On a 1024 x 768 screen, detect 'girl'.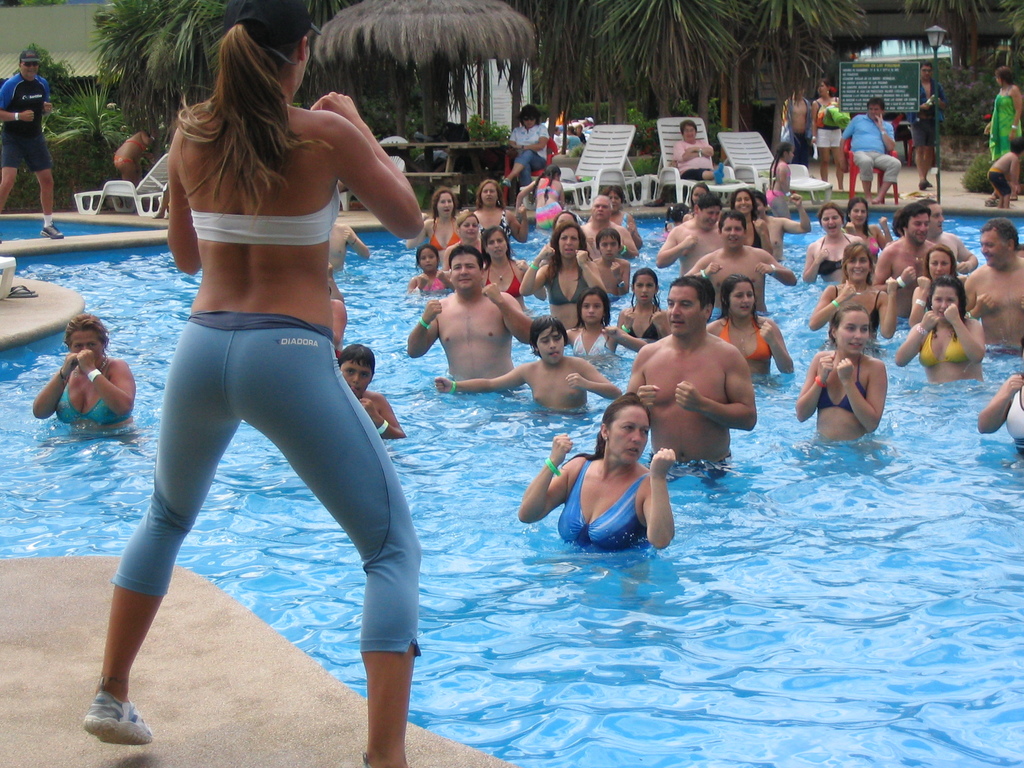
(796,307,889,442).
